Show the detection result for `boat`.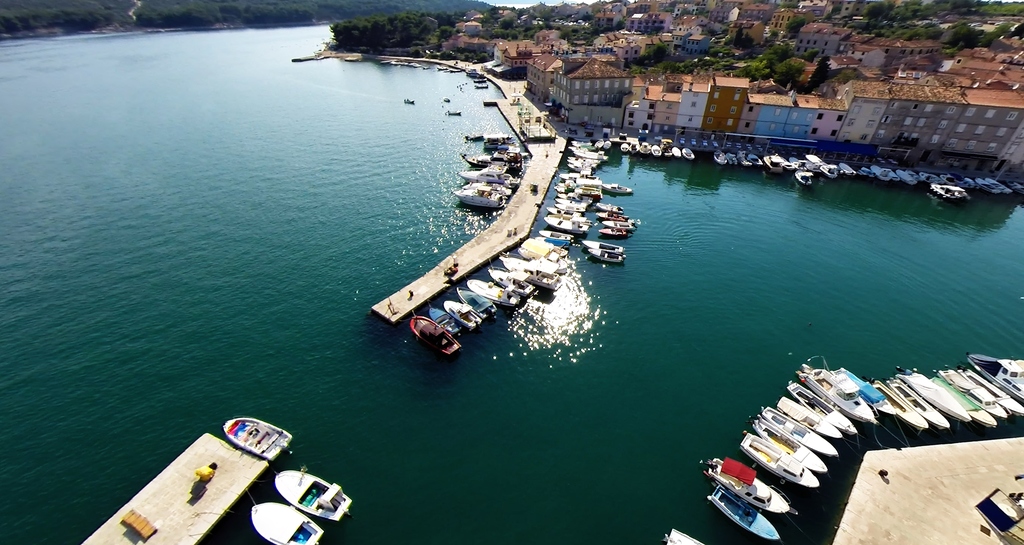
region(791, 162, 792, 168).
